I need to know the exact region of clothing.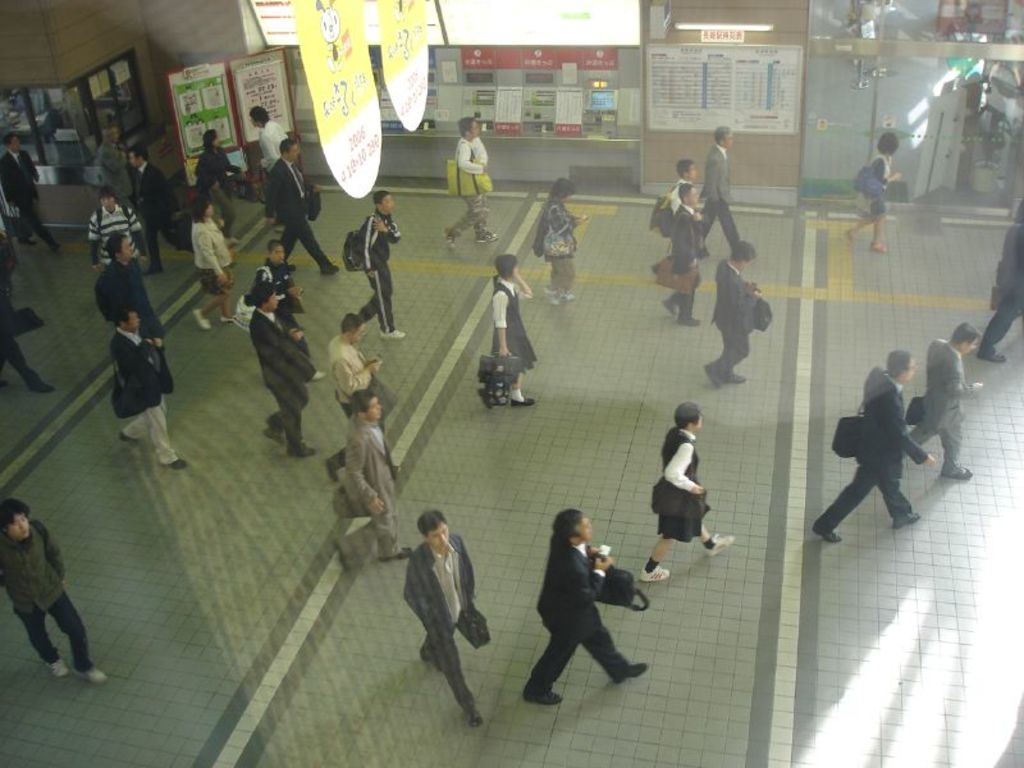
Region: (x1=3, y1=515, x2=115, y2=681).
